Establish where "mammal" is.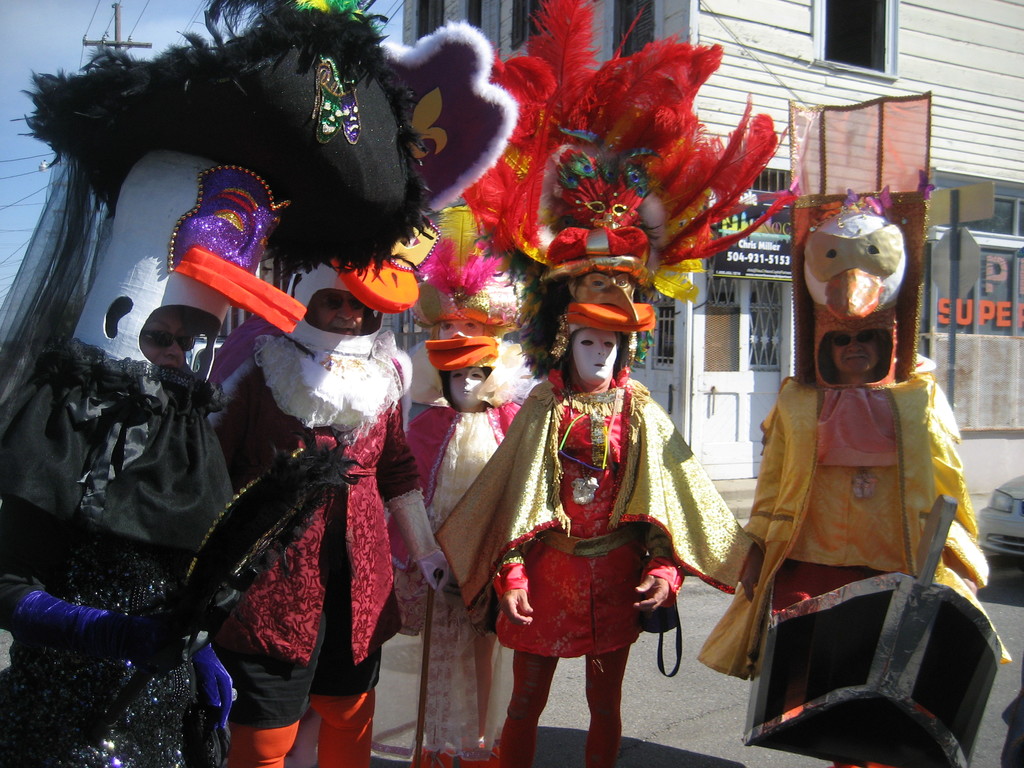
Established at 0 16 433 767.
